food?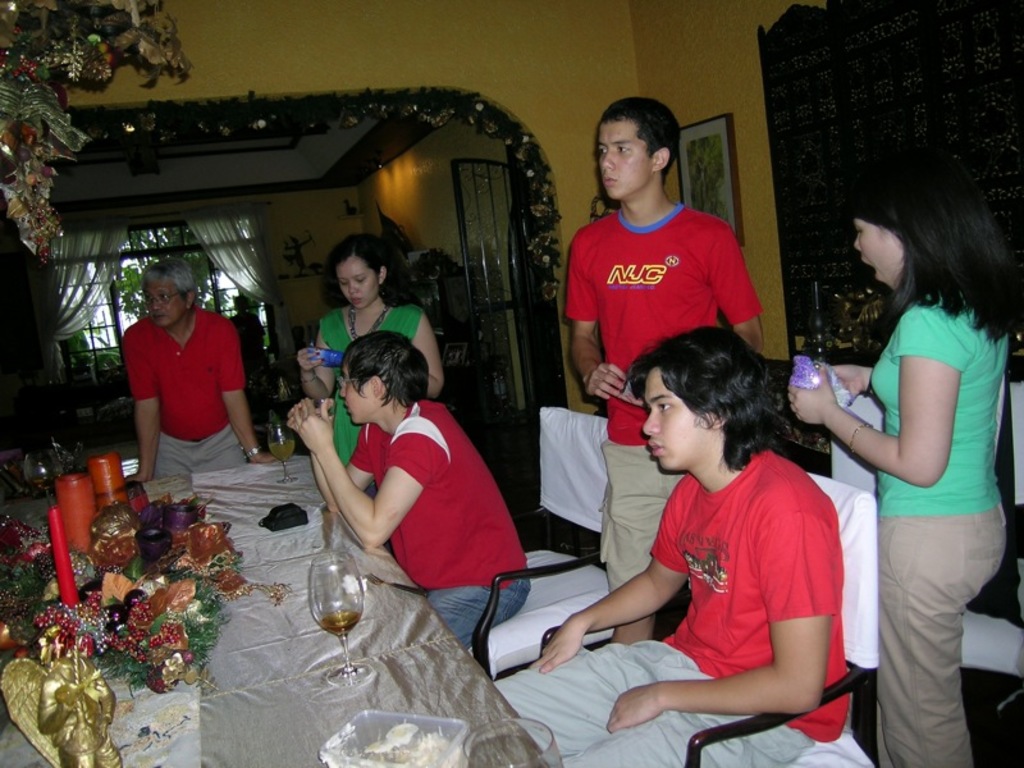
(347, 714, 461, 764)
